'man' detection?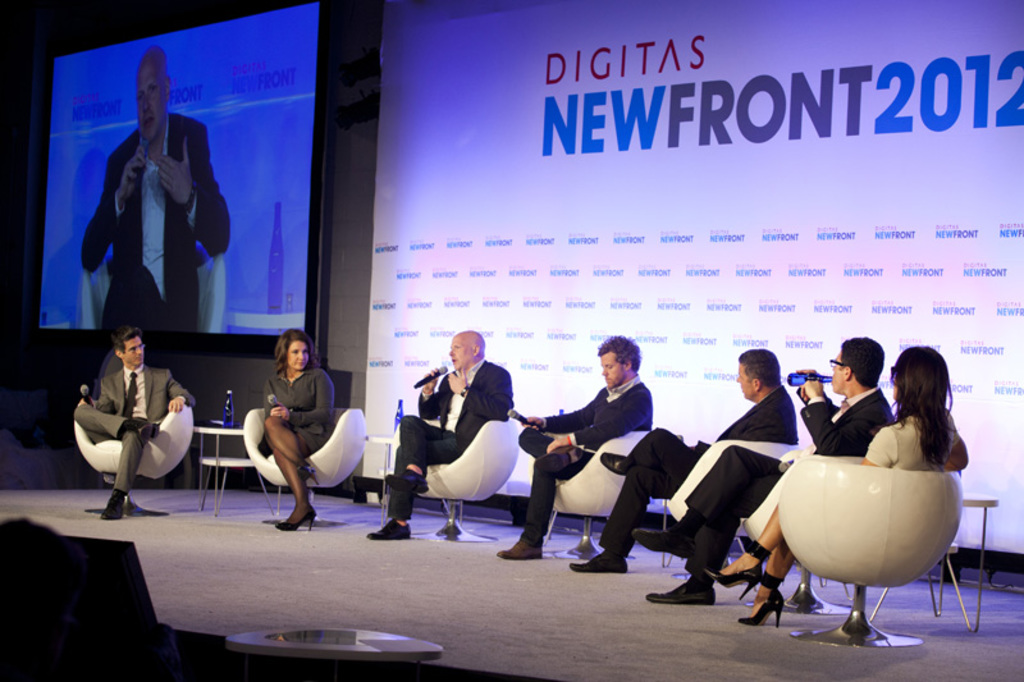
BBox(68, 312, 192, 512)
